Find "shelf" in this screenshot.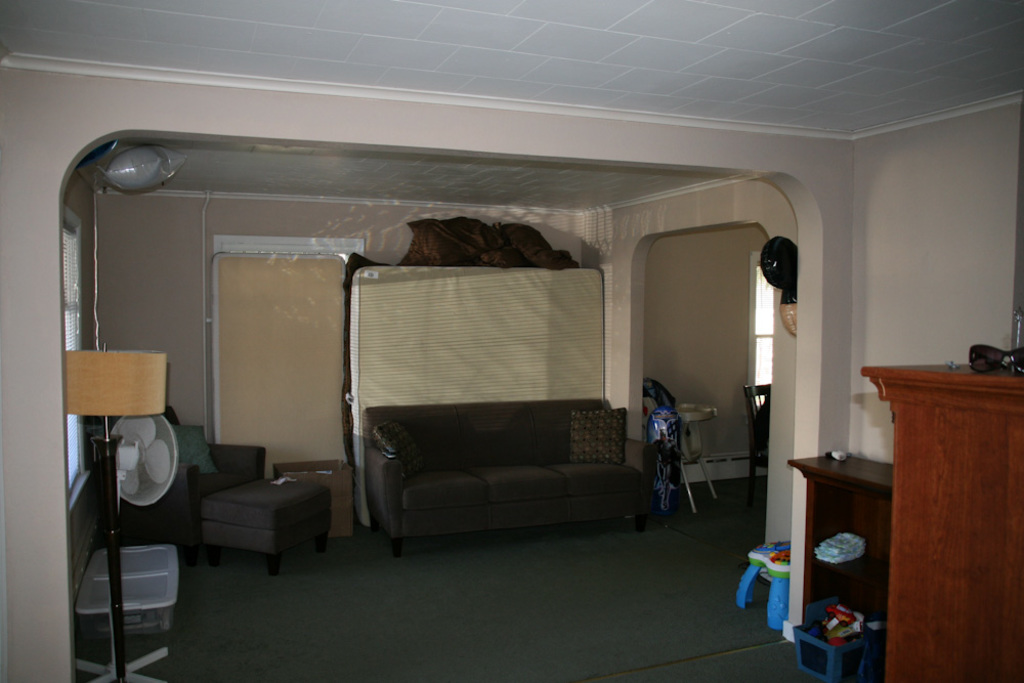
The bounding box for "shelf" is {"left": 791, "top": 451, "right": 894, "bottom": 666}.
